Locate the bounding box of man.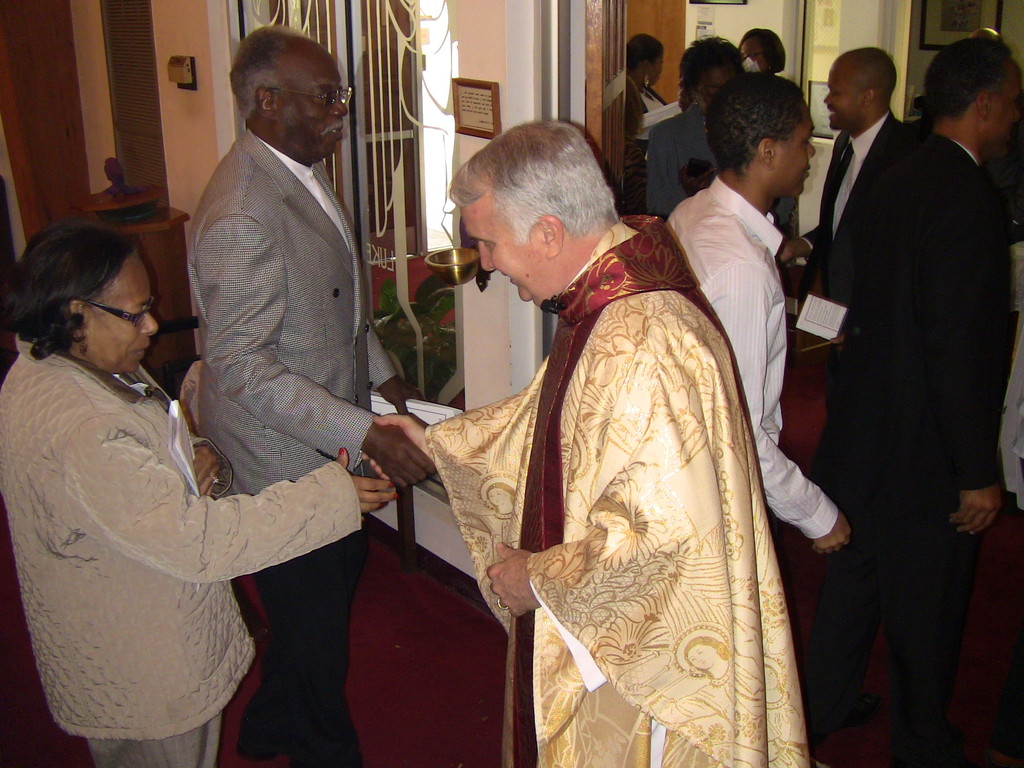
Bounding box: select_region(662, 73, 850, 557).
